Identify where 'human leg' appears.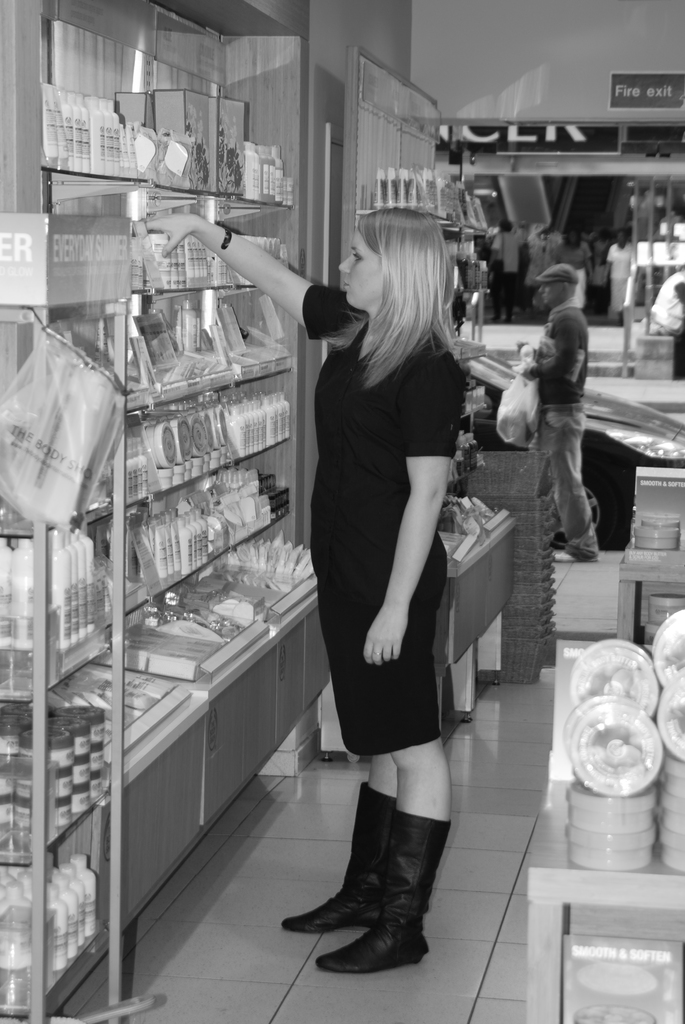
Appears at select_region(533, 404, 598, 564).
